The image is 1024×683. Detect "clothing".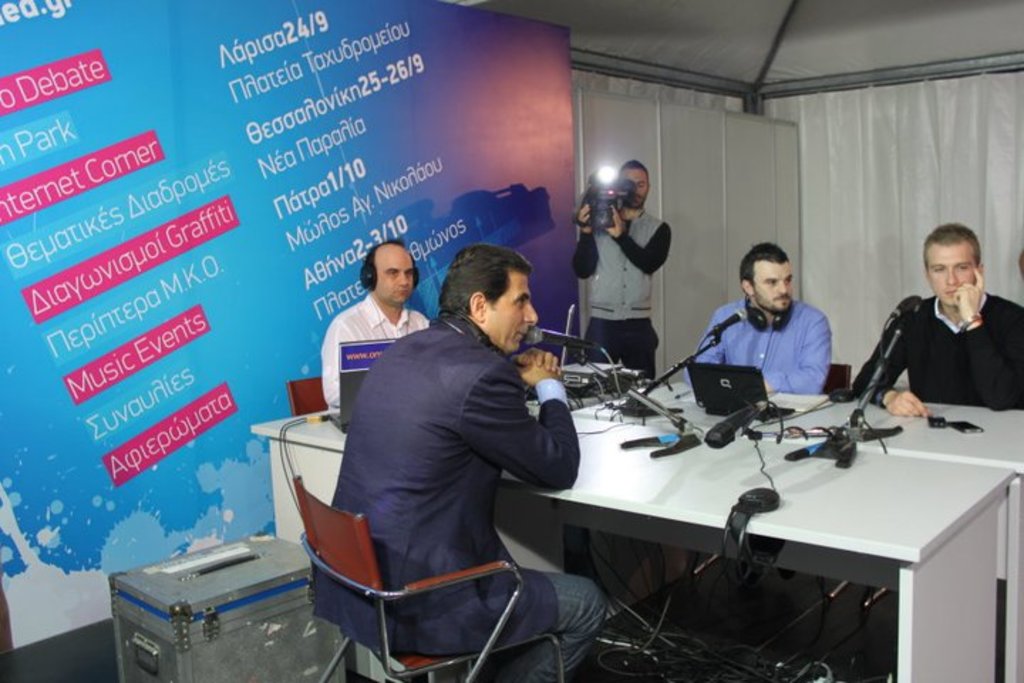
Detection: (x1=569, y1=208, x2=674, y2=381).
